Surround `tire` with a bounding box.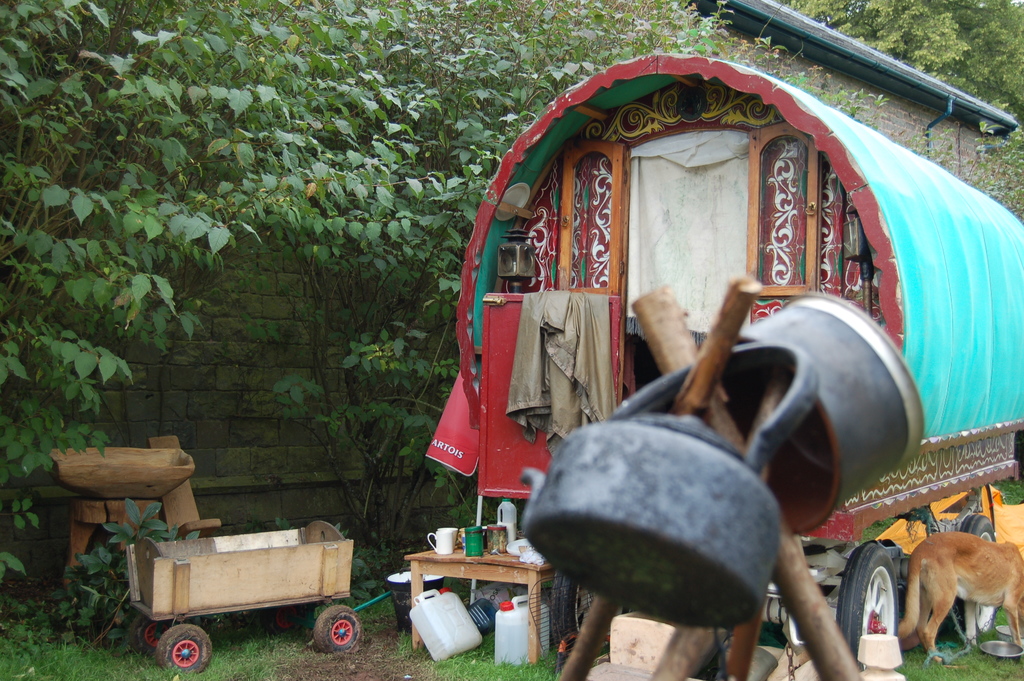
bbox(132, 614, 164, 653).
